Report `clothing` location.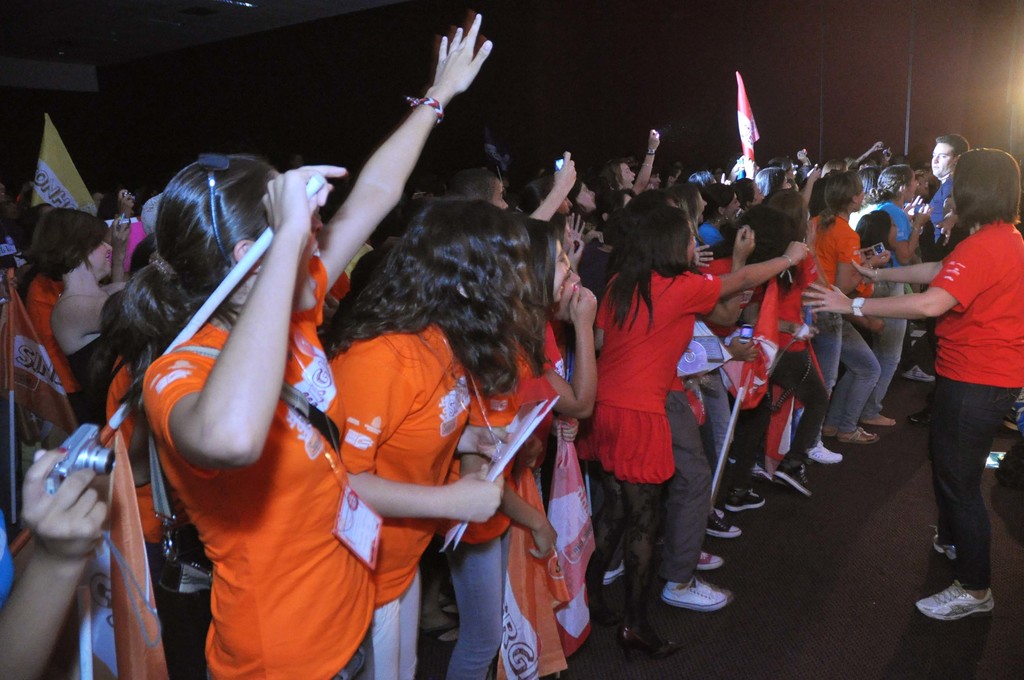
Report: [807,311,878,441].
